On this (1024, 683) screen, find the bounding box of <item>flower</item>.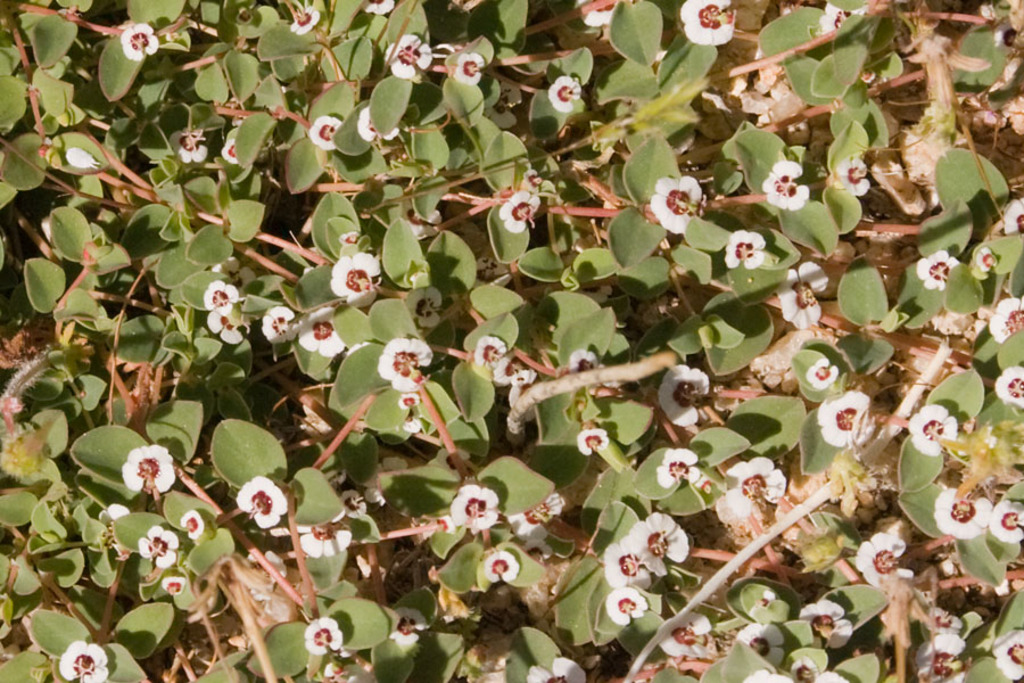
Bounding box: locate(548, 75, 576, 110).
